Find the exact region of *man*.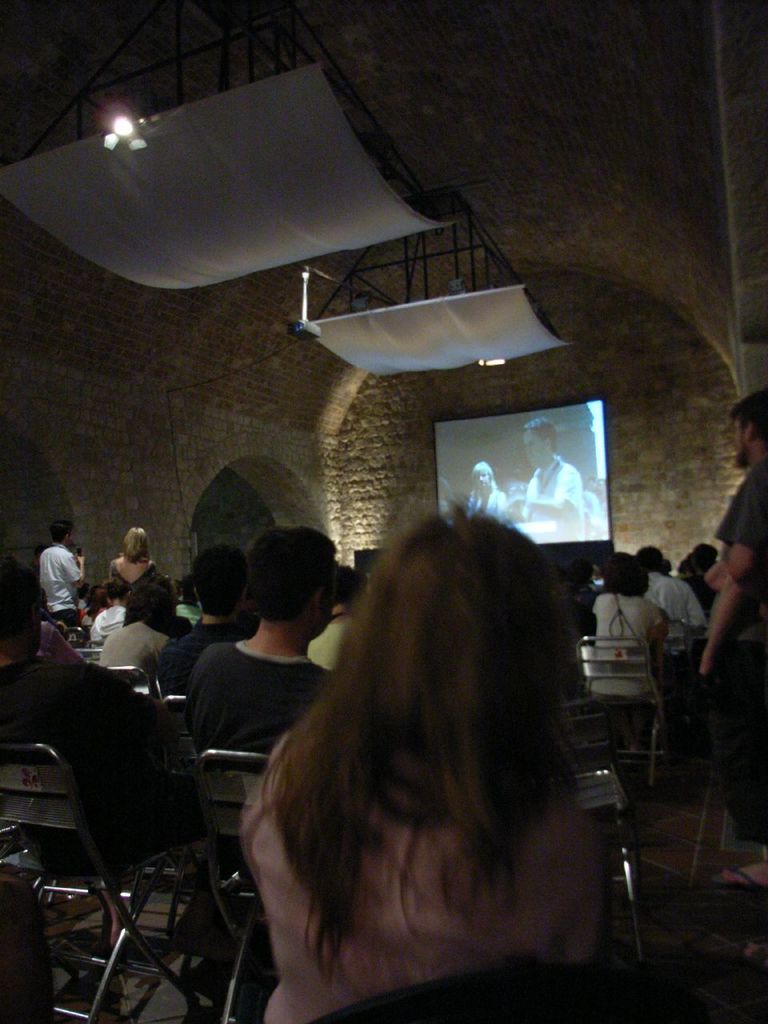
Exact region: locate(639, 540, 706, 630).
